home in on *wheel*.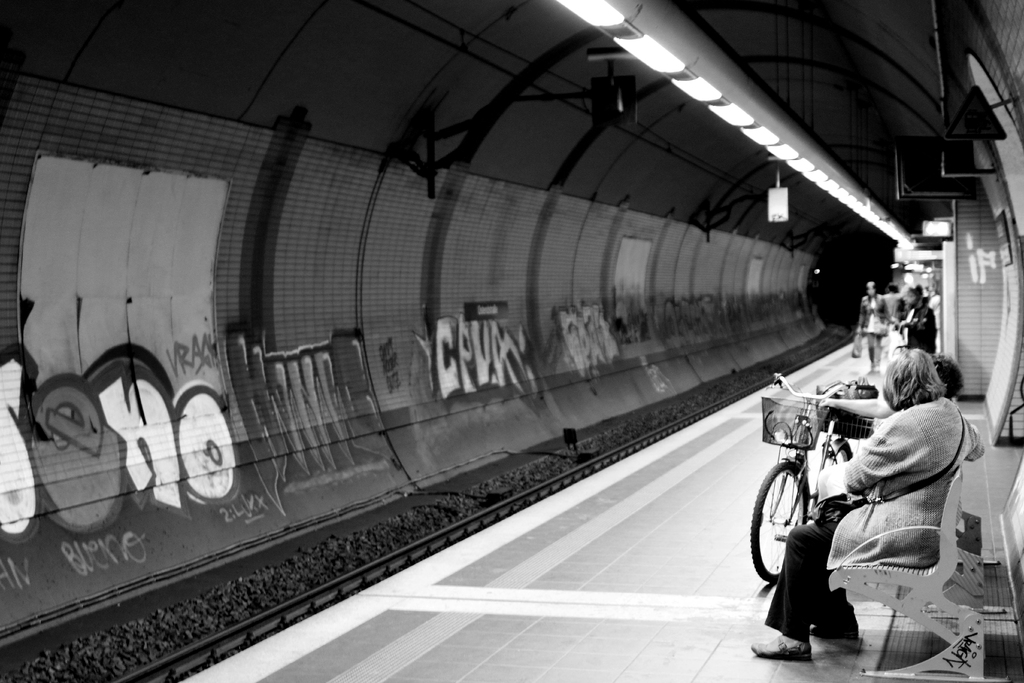
Homed in at (752,461,808,579).
